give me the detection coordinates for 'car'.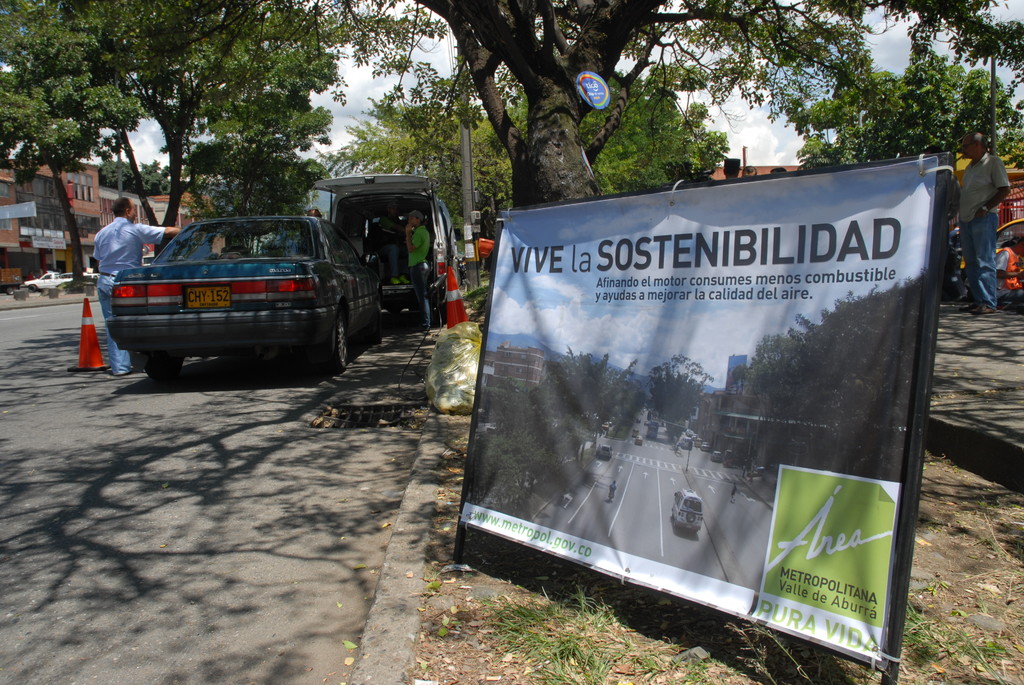
<bbox>82, 205, 372, 394</bbox>.
